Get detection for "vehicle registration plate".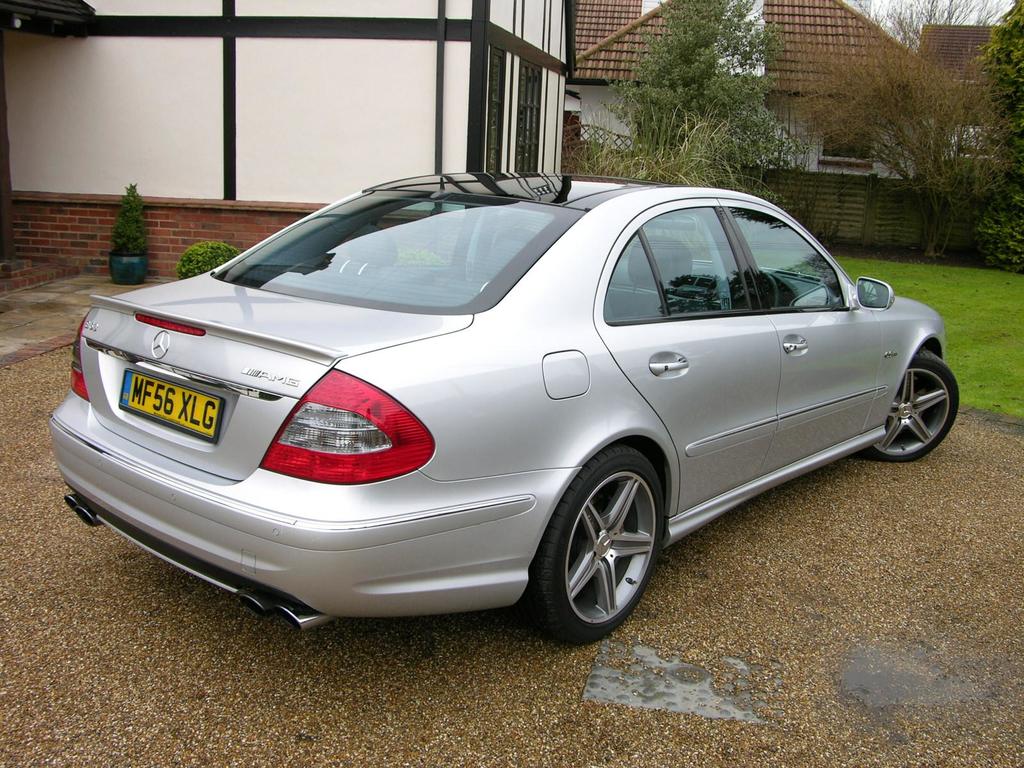
Detection: 119:372:217:435.
